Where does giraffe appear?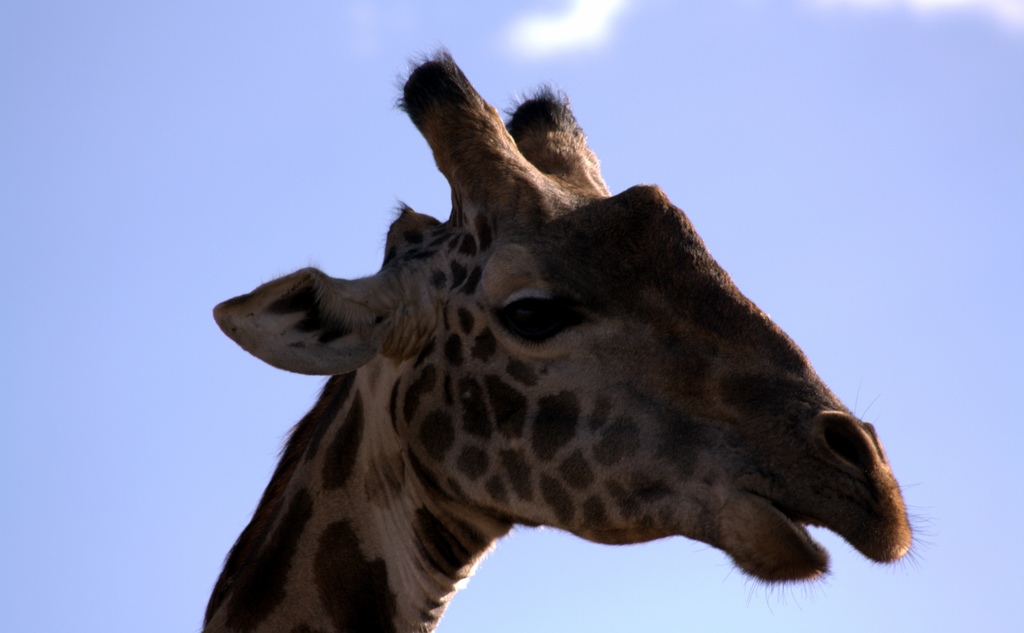
Appears at bbox=(202, 37, 940, 632).
